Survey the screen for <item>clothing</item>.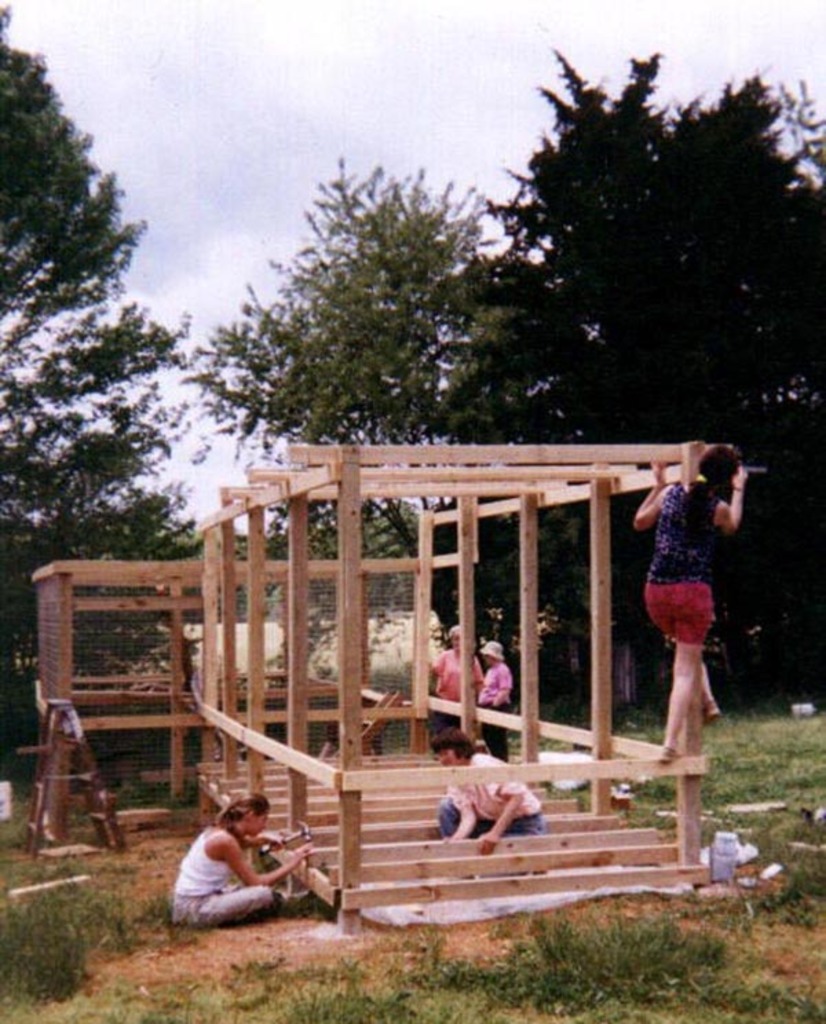
Survey found: 162,885,289,926.
